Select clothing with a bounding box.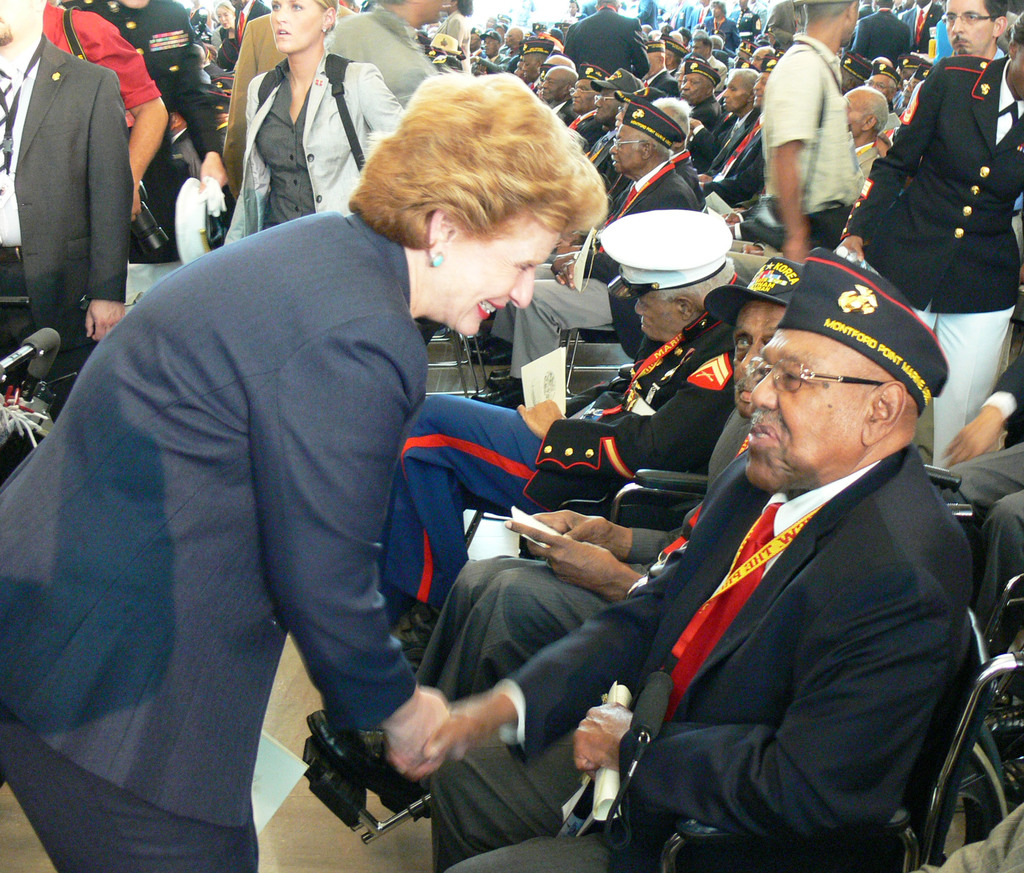
x1=40, y1=0, x2=162, y2=109.
